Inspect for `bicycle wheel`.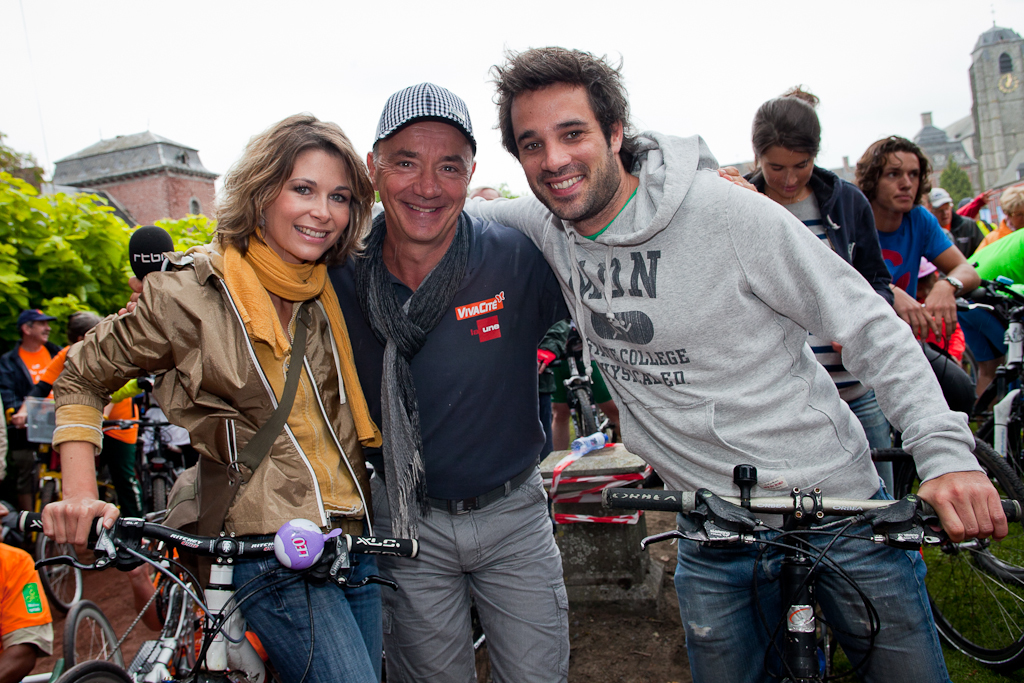
Inspection: bbox(61, 596, 122, 672).
